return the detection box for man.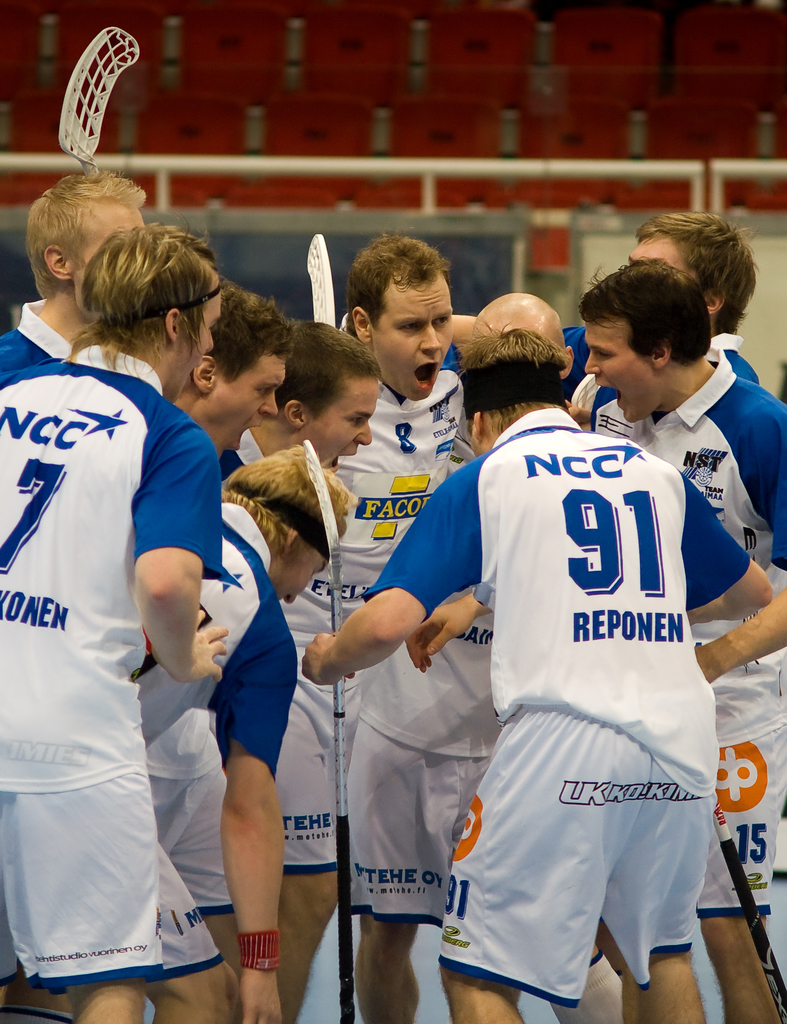
detection(432, 206, 765, 417).
